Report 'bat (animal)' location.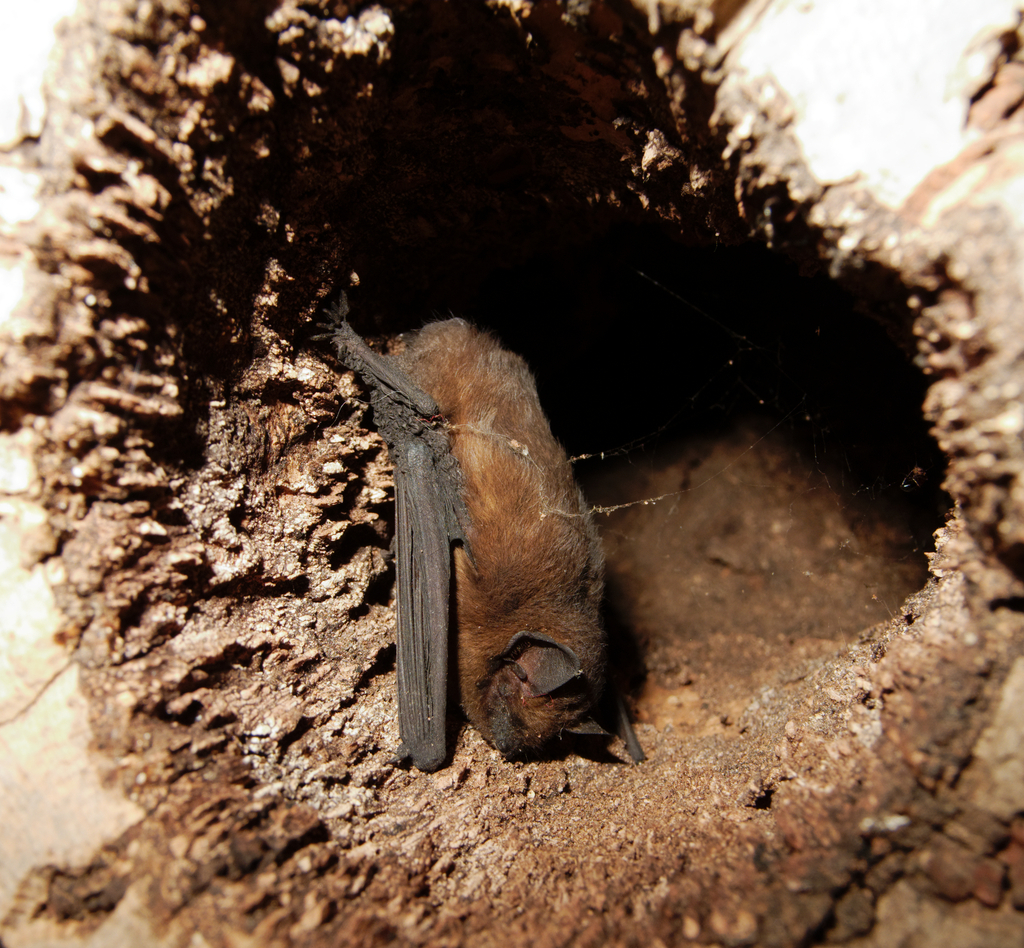
Report: [x1=291, y1=297, x2=664, y2=776].
